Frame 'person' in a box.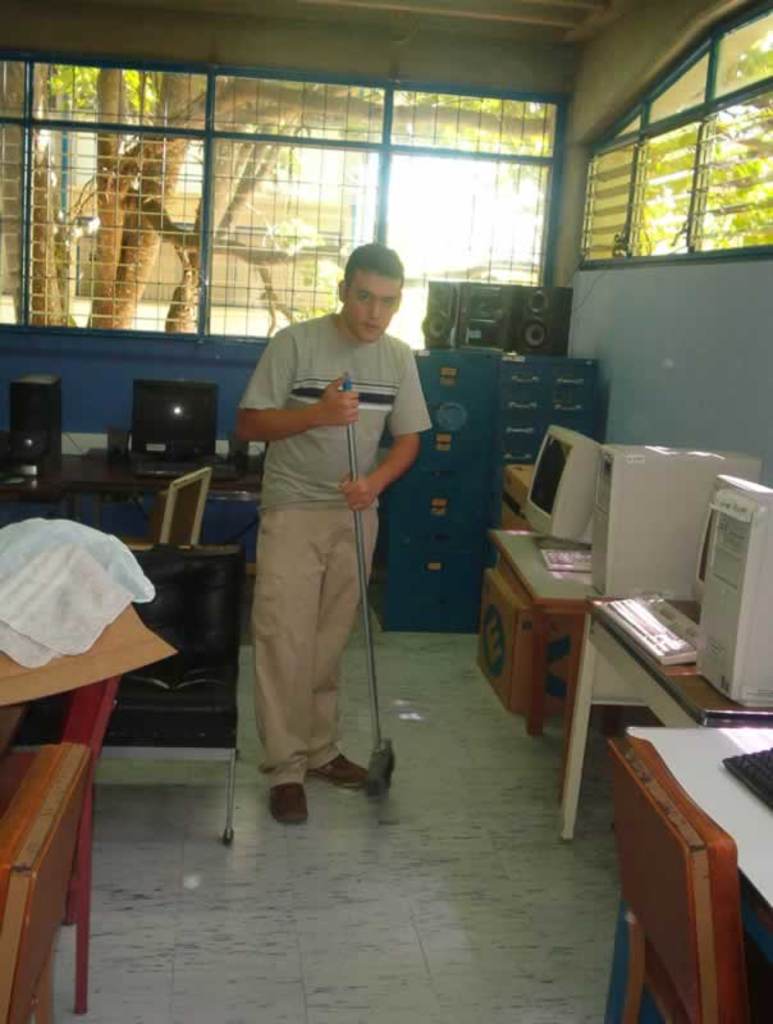
pyautogui.locateOnScreen(230, 243, 410, 886).
